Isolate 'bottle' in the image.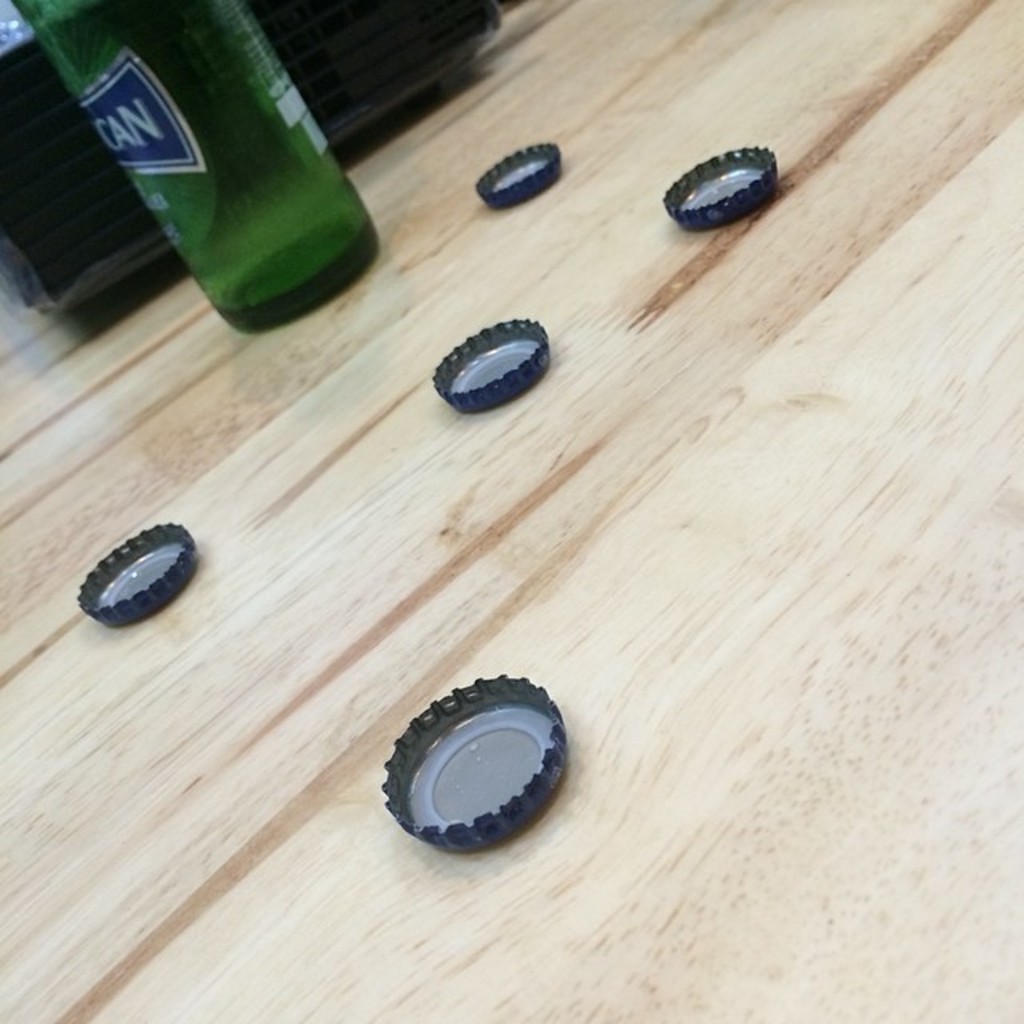
Isolated region: (left=101, top=13, right=395, bottom=317).
